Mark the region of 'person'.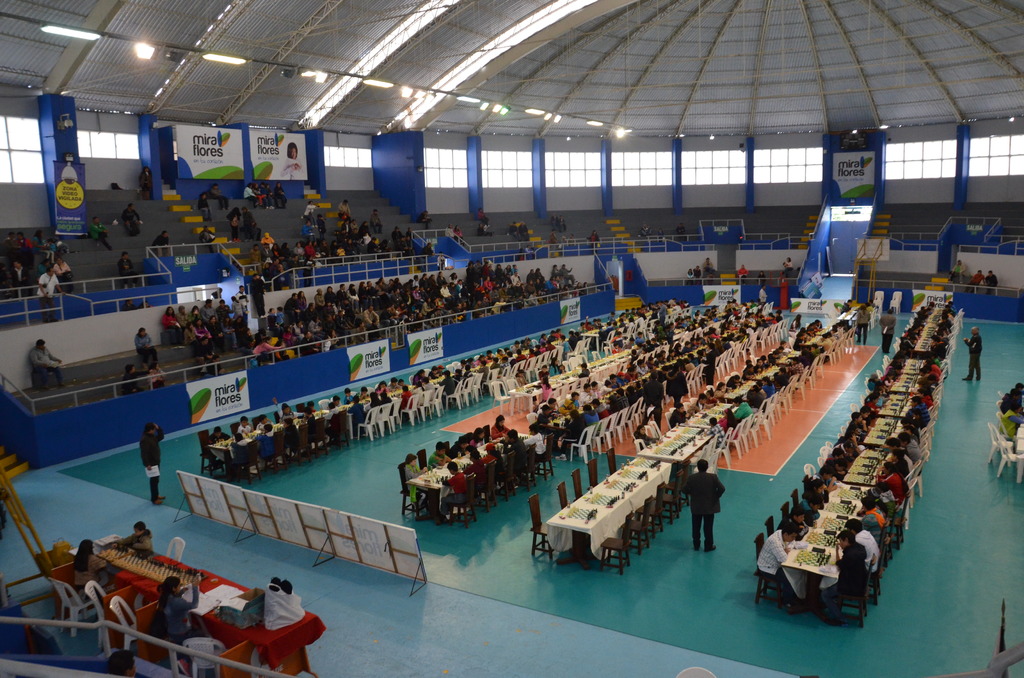
Region: select_region(664, 363, 687, 409).
